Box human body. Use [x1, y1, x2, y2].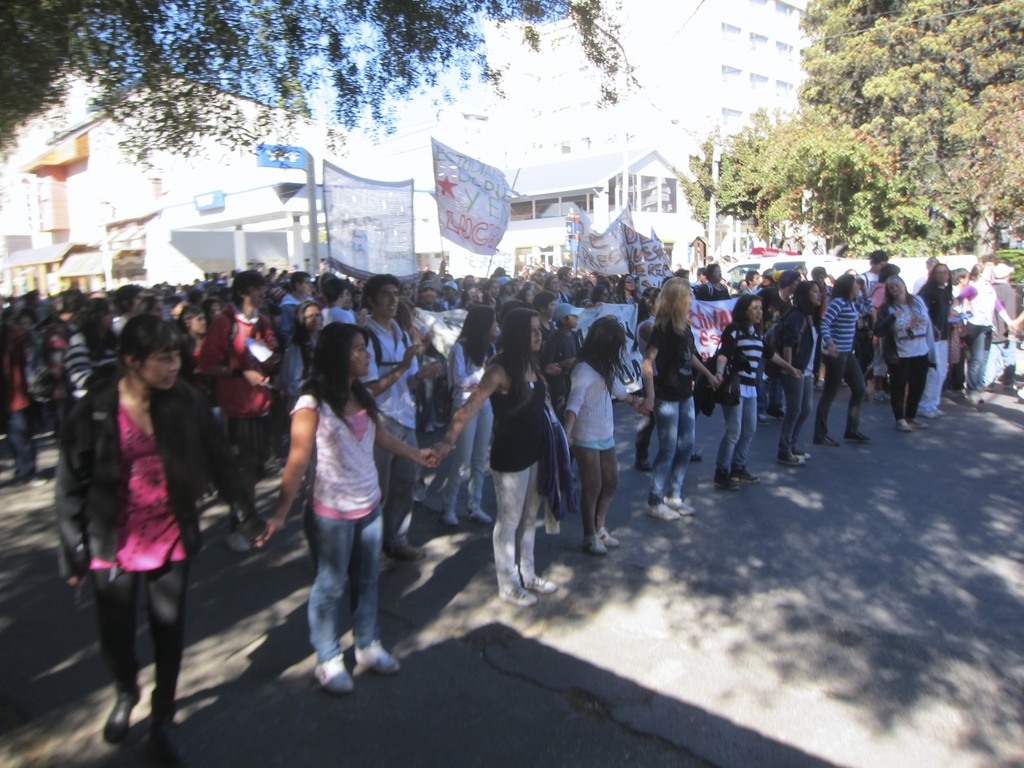
[876, 301, 932, 436].
